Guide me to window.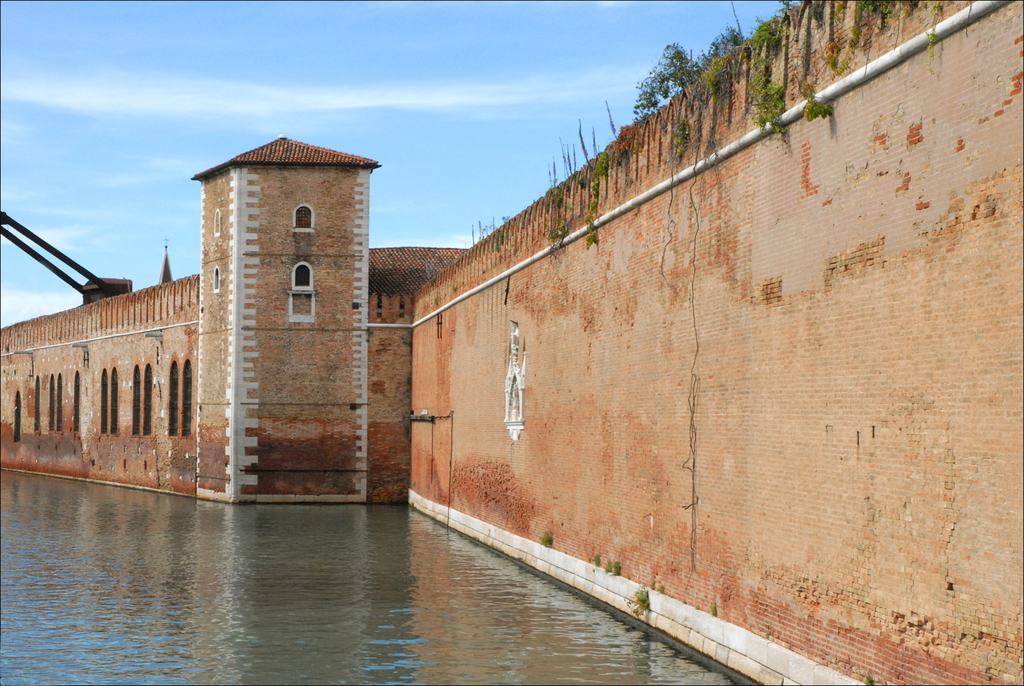
Guidance: bbox=(211, 266, 222, 292).
